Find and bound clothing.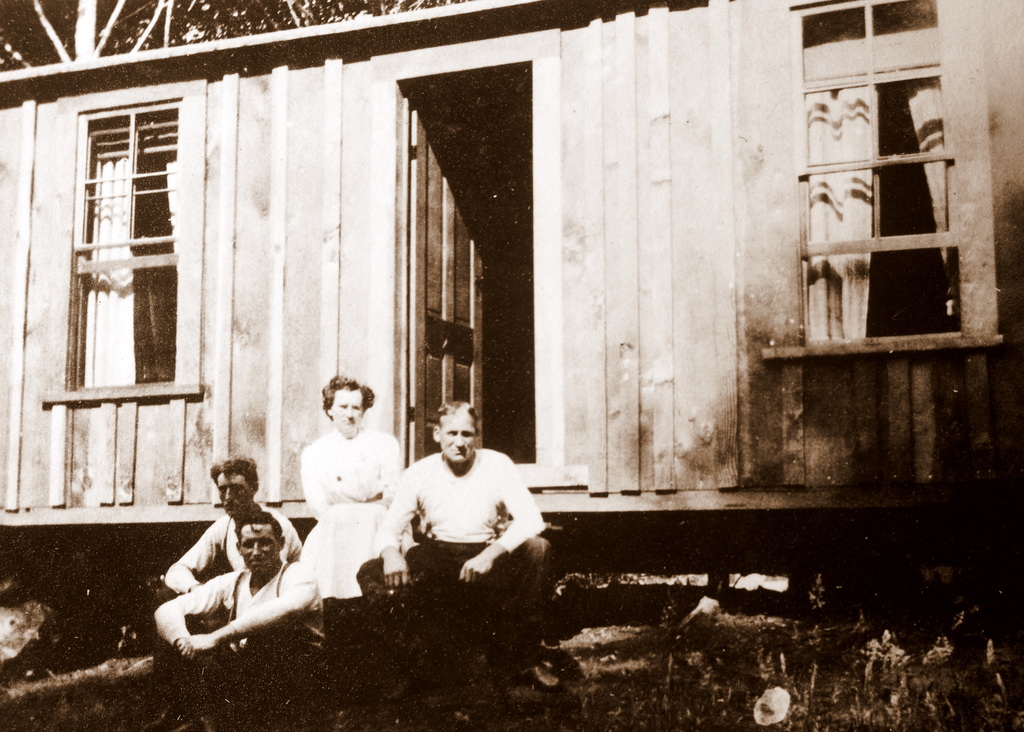
Bound: [x1=160, y1=503, x2=301, y2=591].
